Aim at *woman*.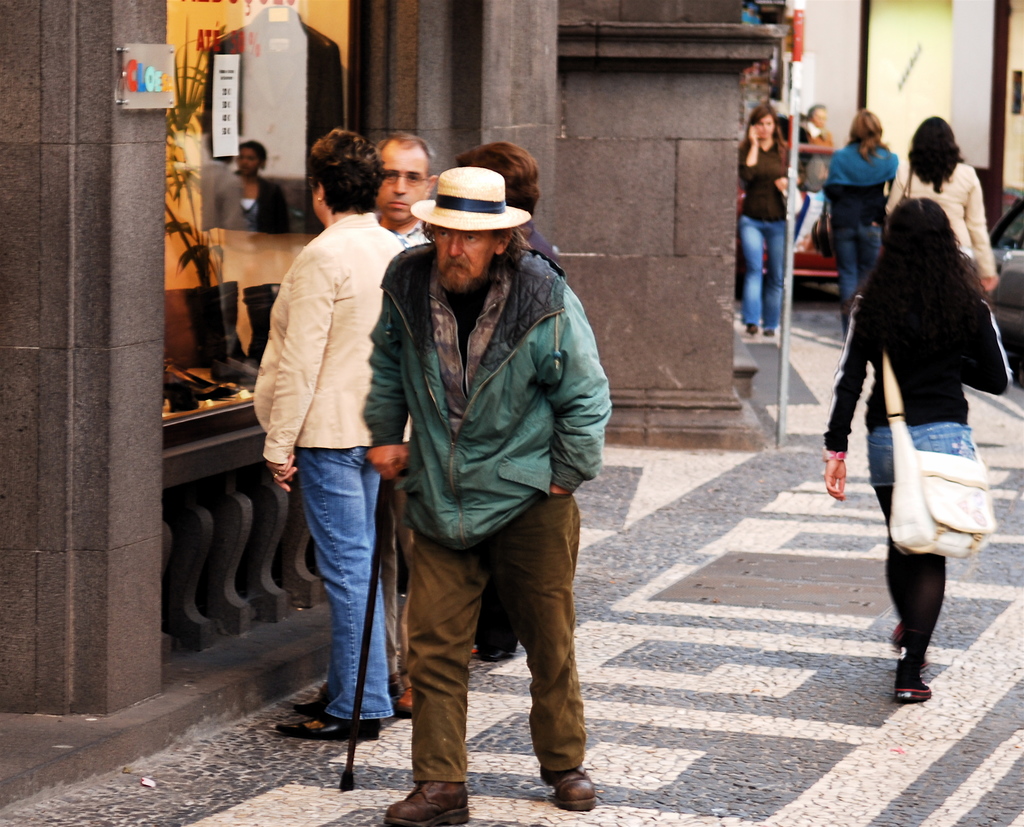
Aimed at 735/100/801/339.
